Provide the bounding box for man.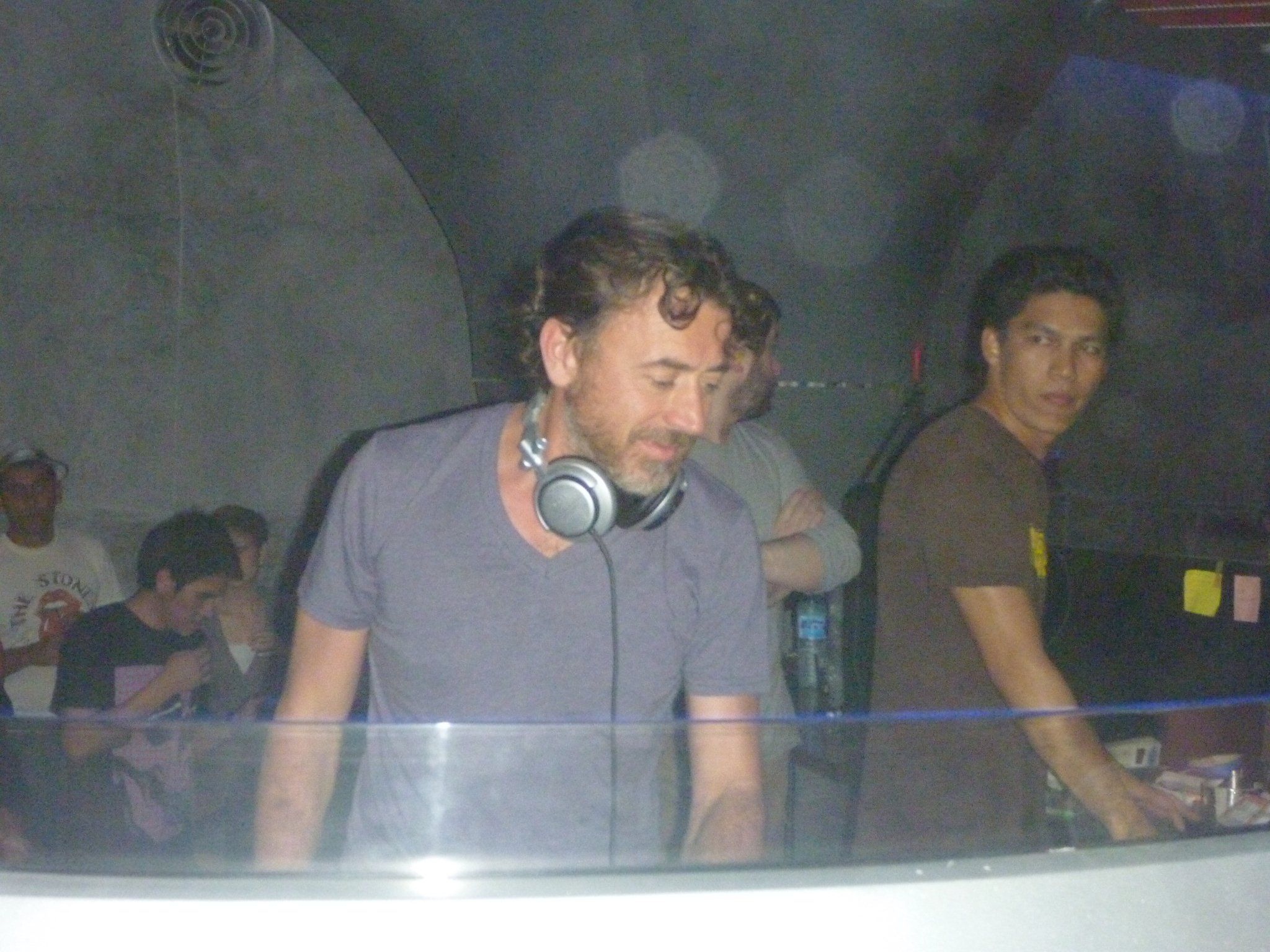
29, 316, 148, 532.
